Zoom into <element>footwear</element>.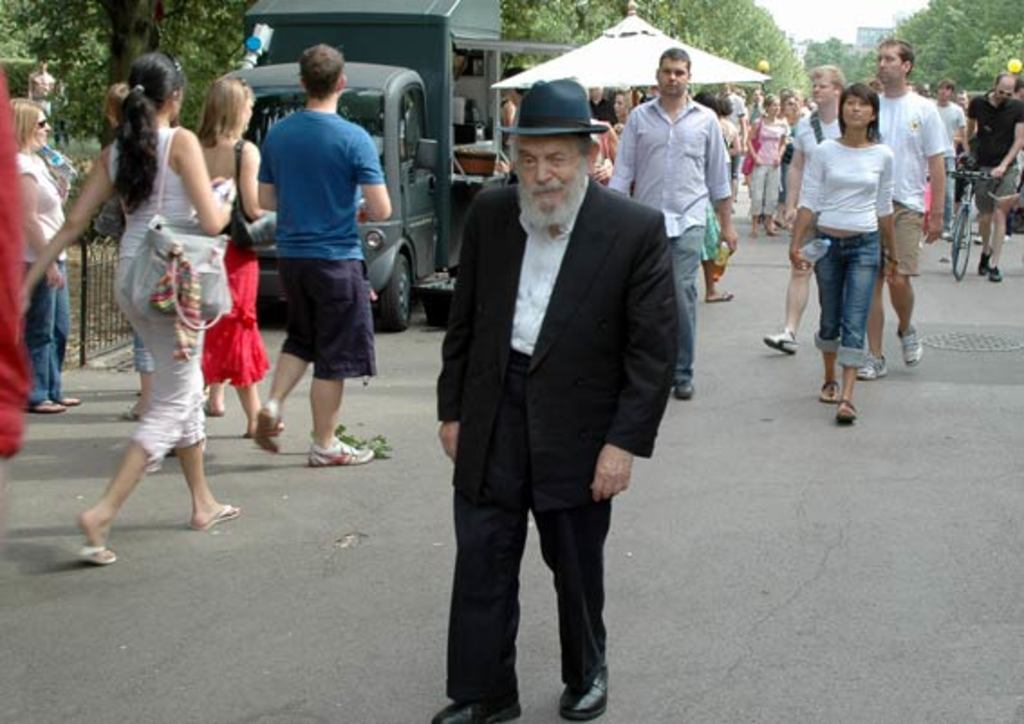
Zoom target: select_region(432, 682, 526, 722).
